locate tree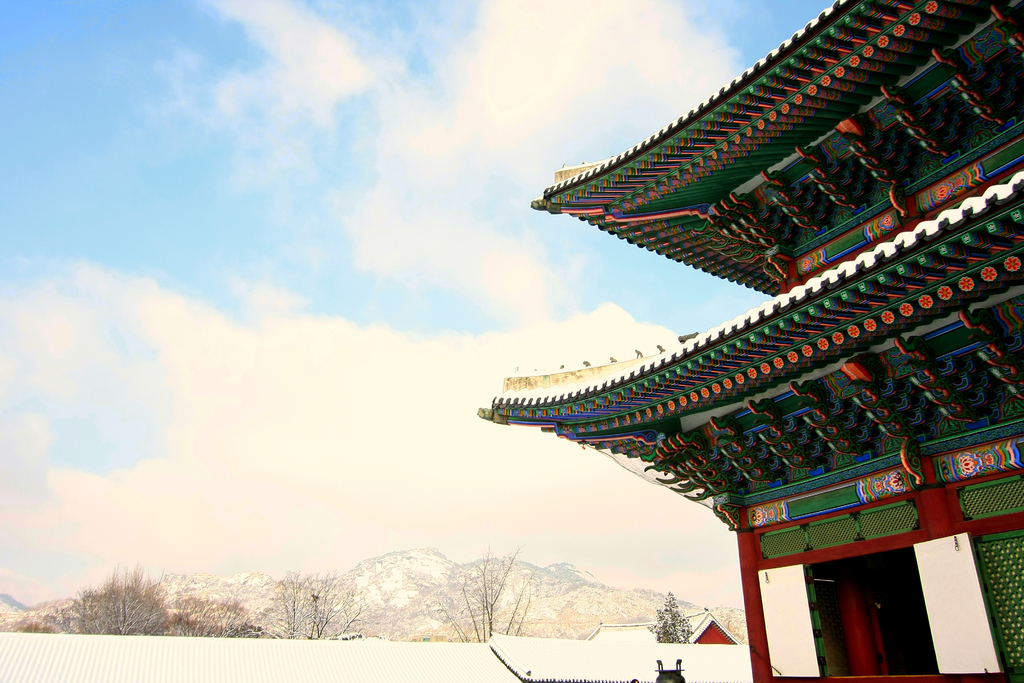
[x1=644, y1=590, x2=694, y2=645]
